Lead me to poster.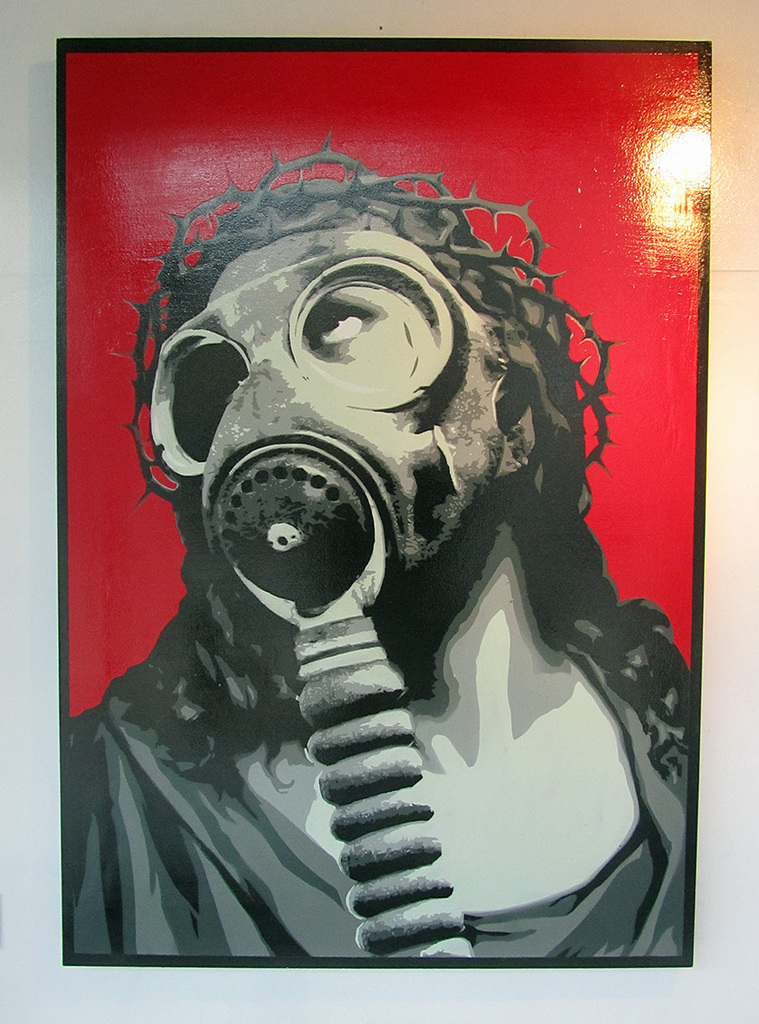
Lead to {"left": 0, "top": 1, "right": 758, "bottom": 1023}.
